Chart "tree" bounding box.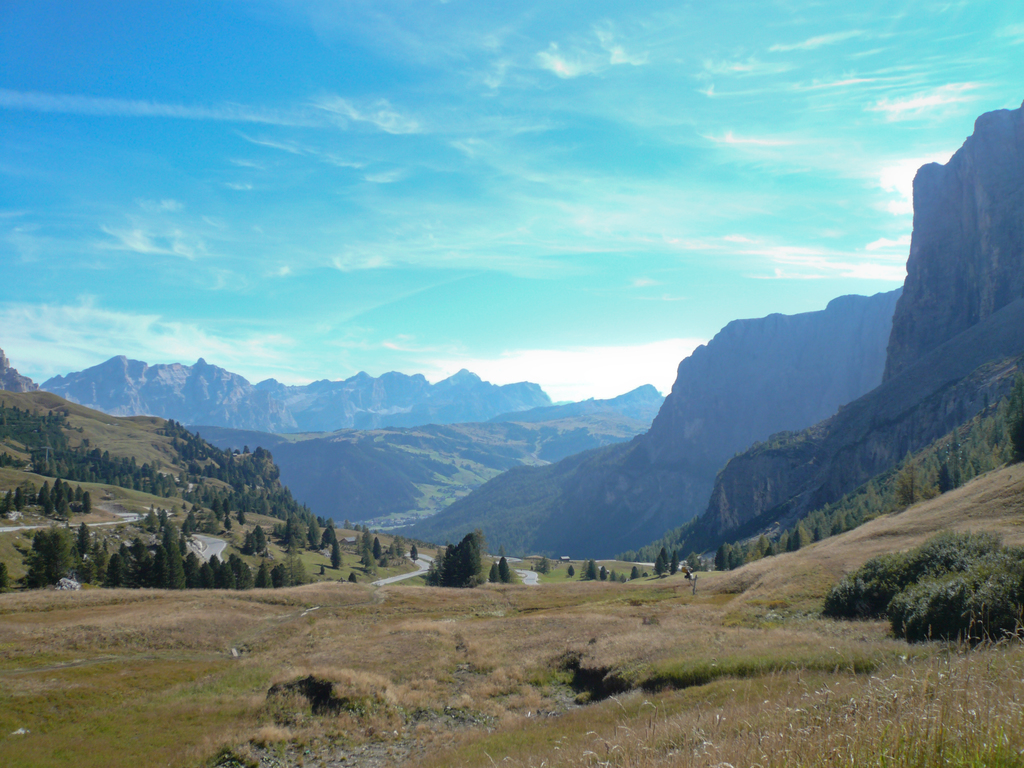
Charted: {"x1": 584, "y1": 561, "x2": 599, "y2": 581}.
